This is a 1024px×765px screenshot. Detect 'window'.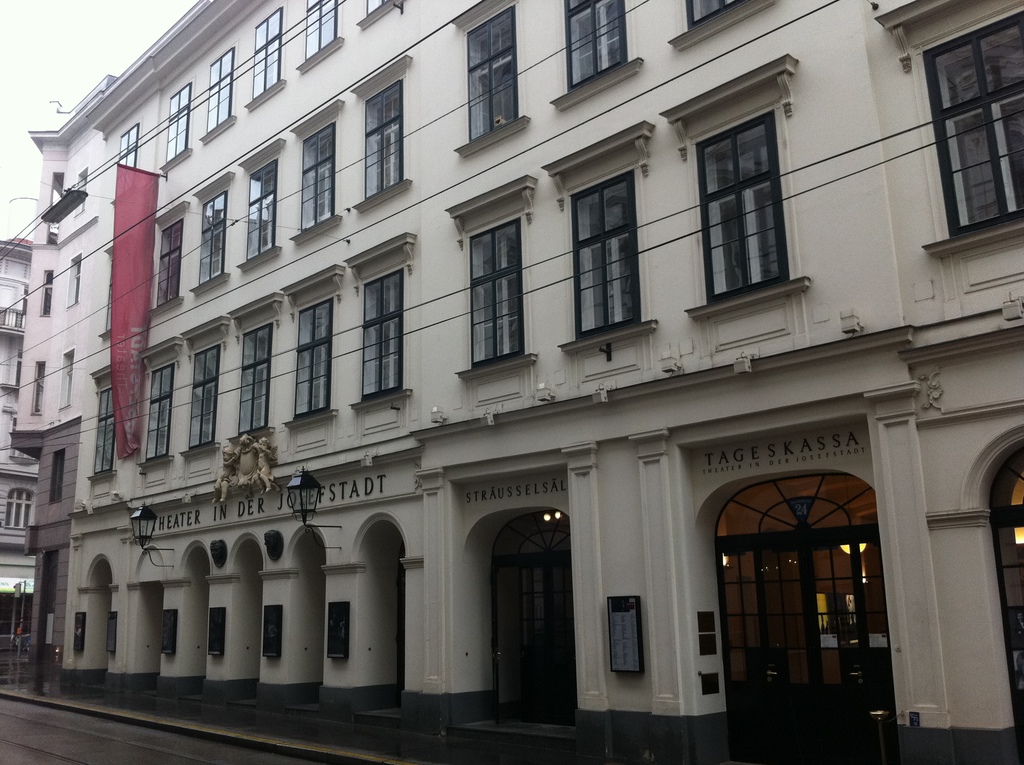
(left=451, top=0, right=529, bottom=159).
